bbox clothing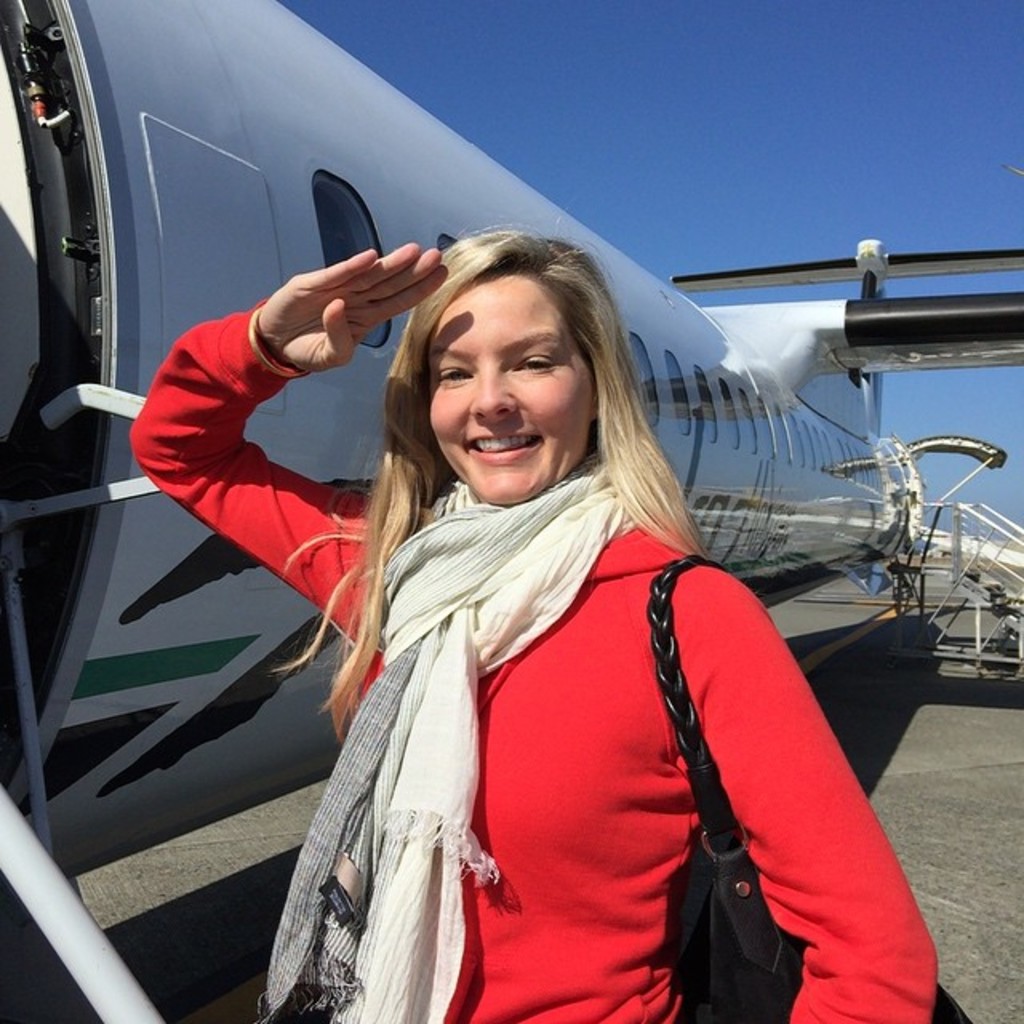
bbox(125, 298, 941, 1014)
